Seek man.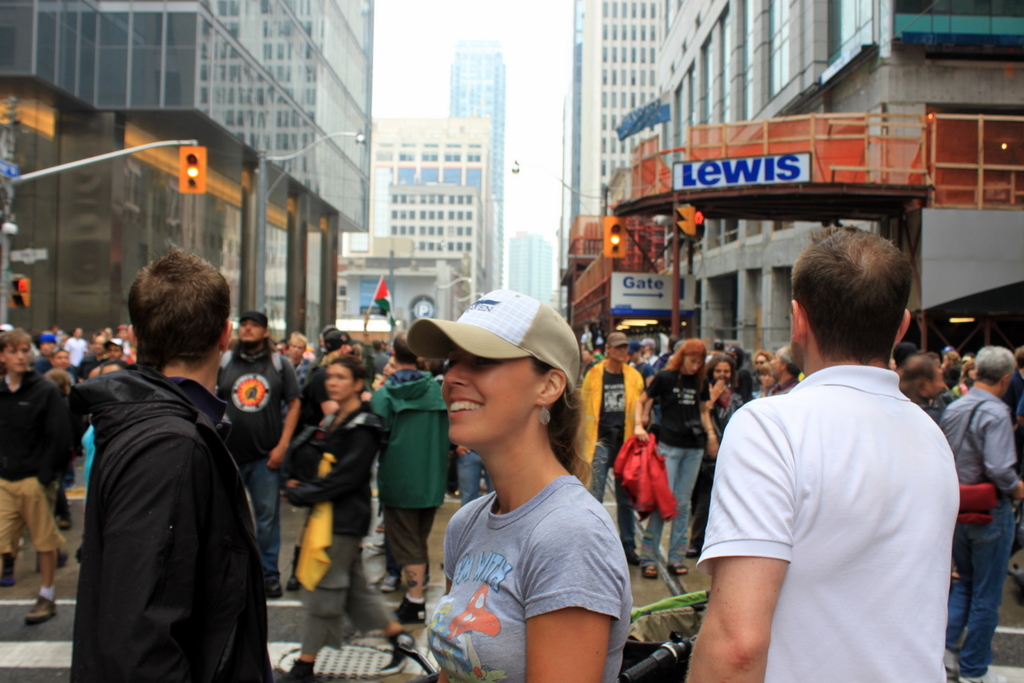
rect(674, 222, 963, 682).
